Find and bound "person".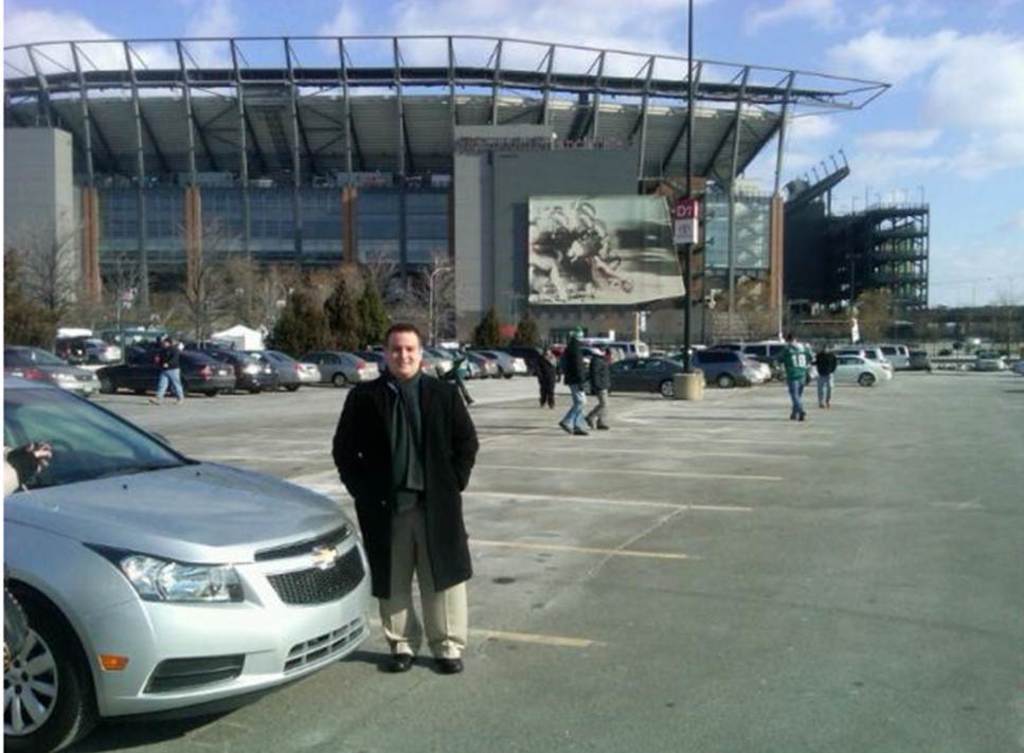
Bound: rect(441, 340, 482, 415).
